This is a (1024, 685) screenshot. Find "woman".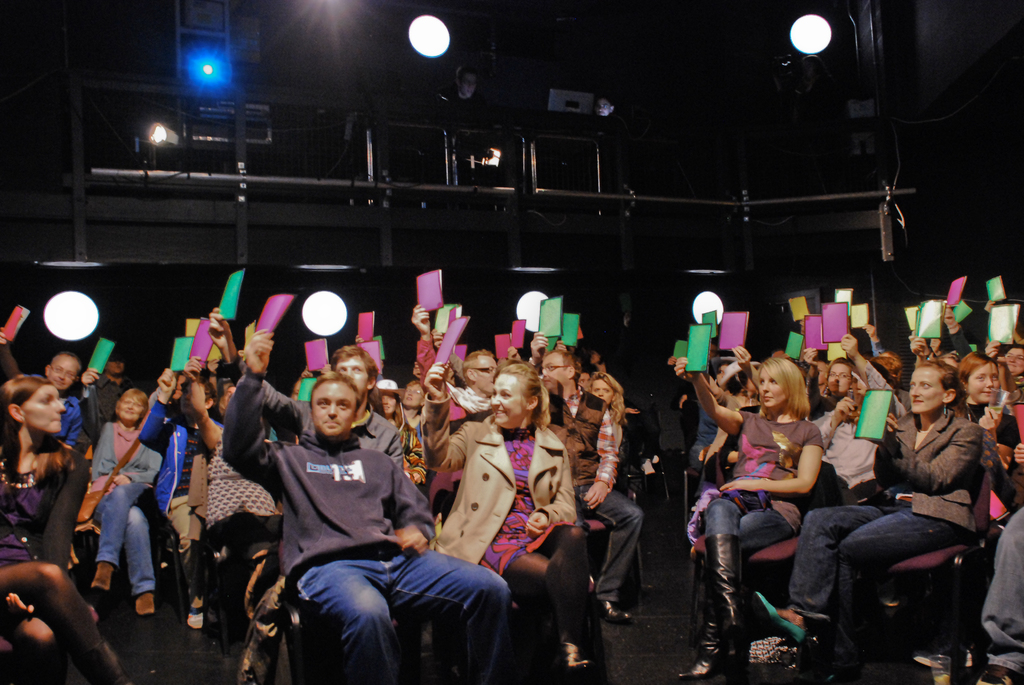
Bounding box: [413, 304, 498, 441].
